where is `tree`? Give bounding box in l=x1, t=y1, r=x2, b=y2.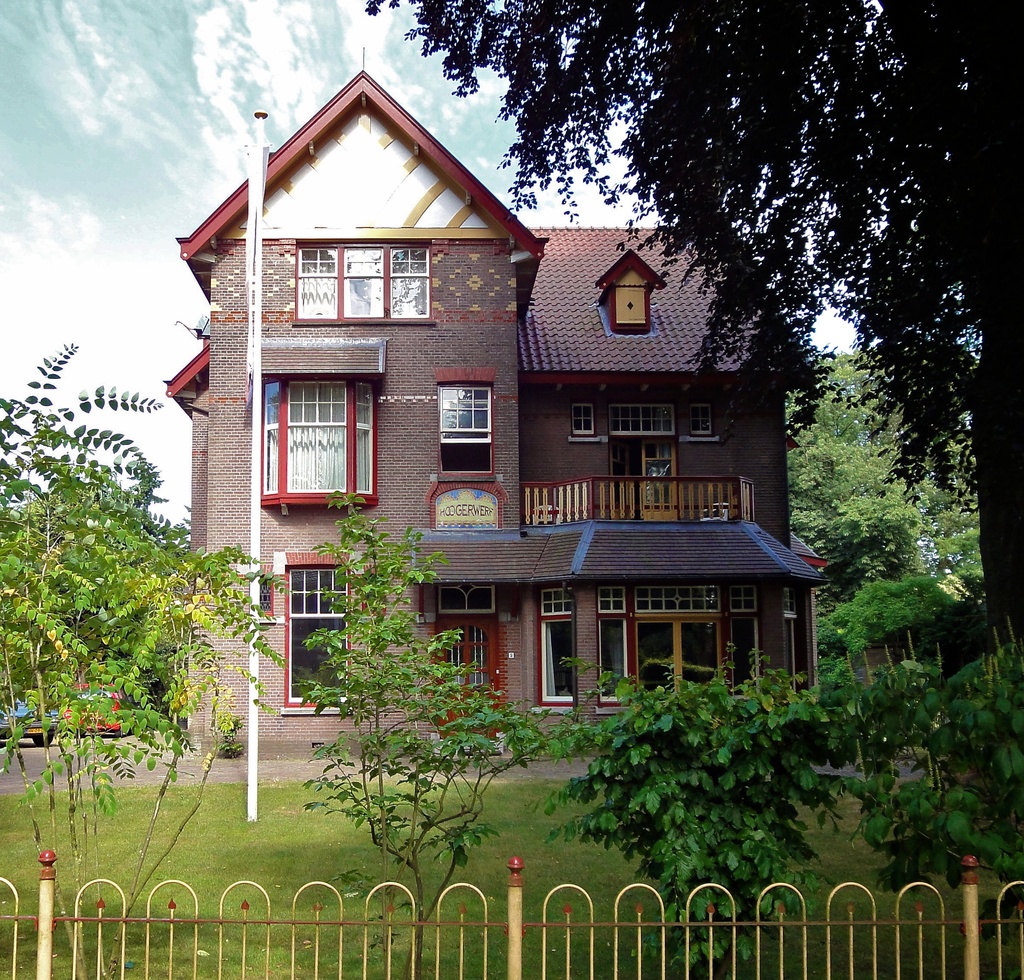
l=600, t=608, r=1023, b=955.
